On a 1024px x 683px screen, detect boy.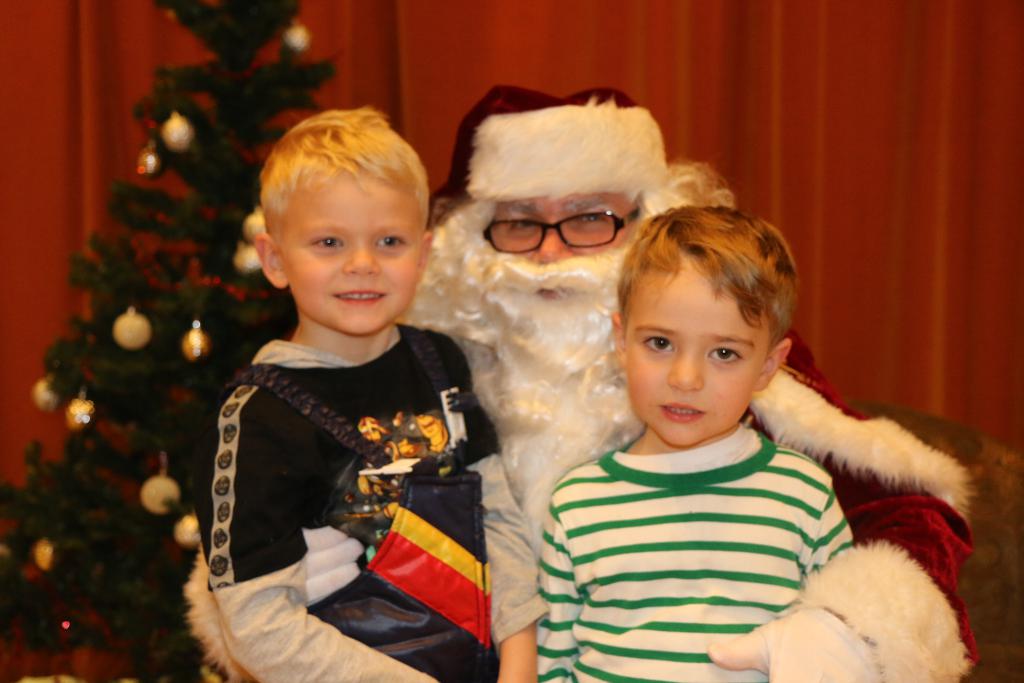
(left=187, top=99, right=484, bottom=665).
